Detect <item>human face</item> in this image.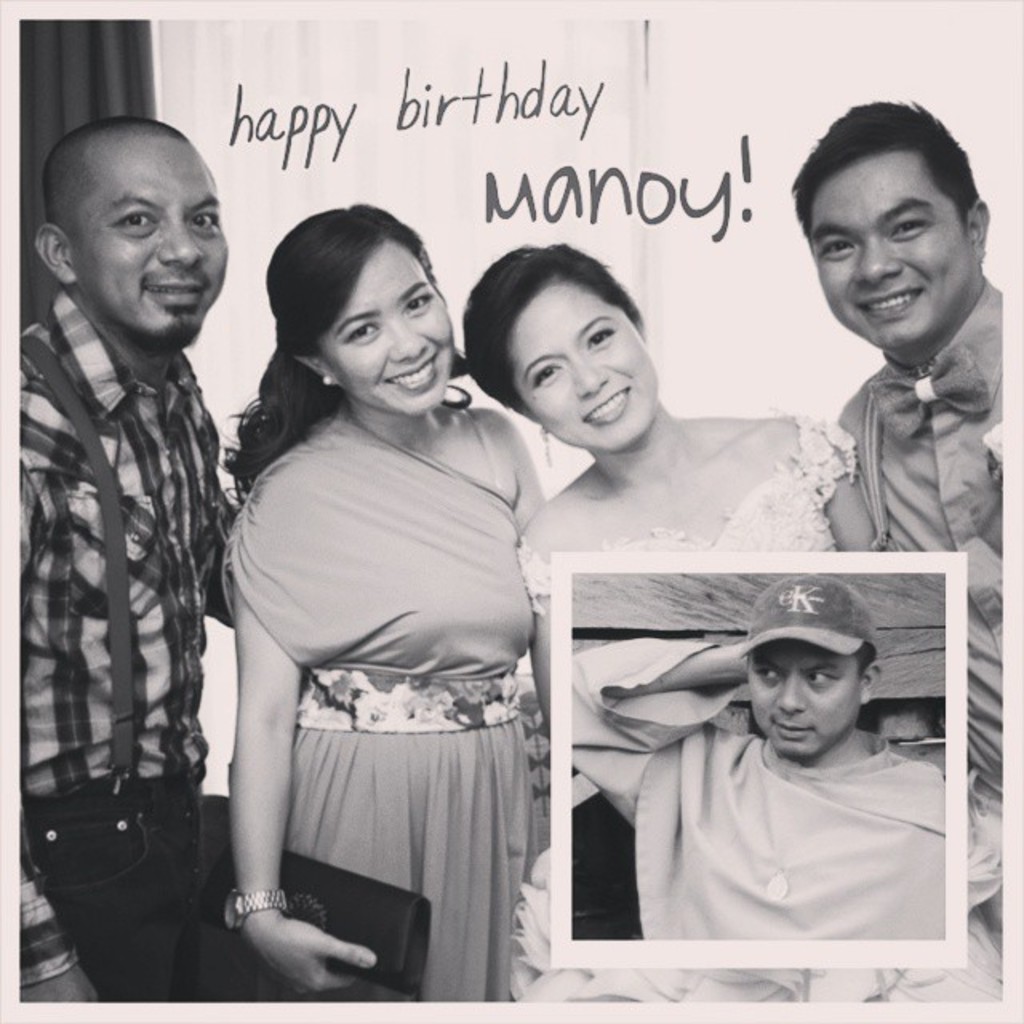
Detection: (803, 182, 968, 347).
